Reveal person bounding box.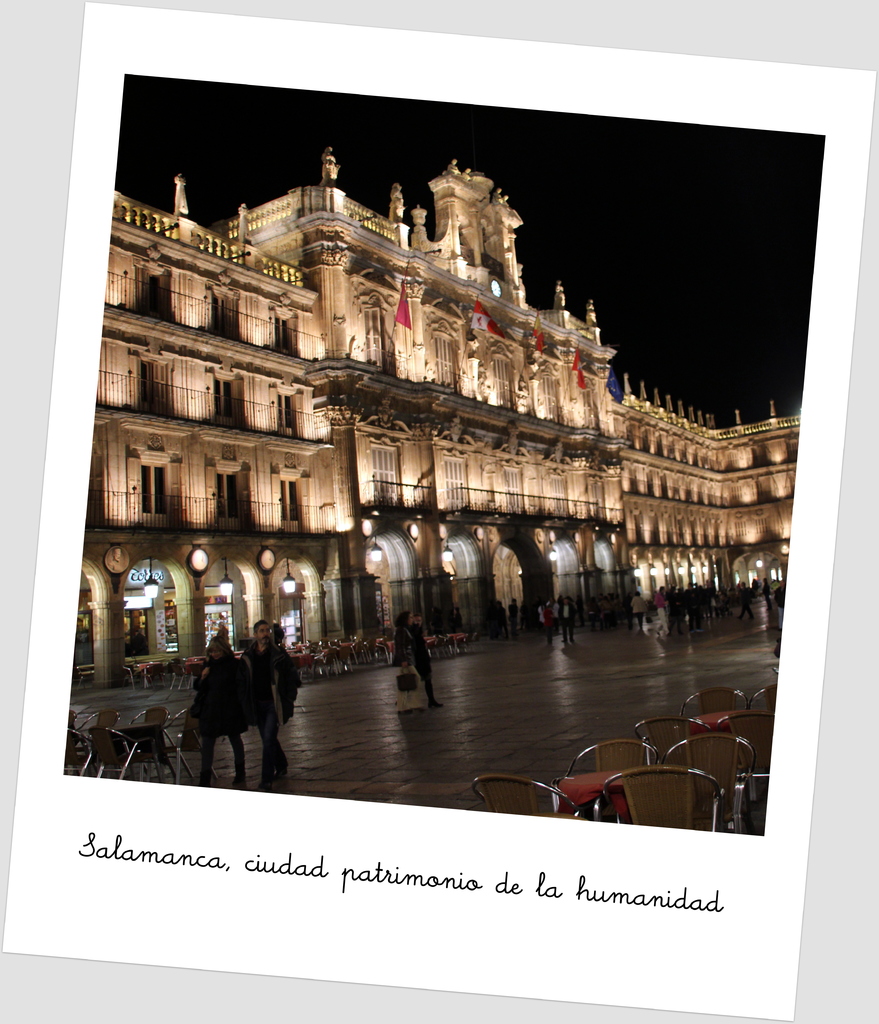
Revealed: [left=504, top=599, right=517, bottom=641].
